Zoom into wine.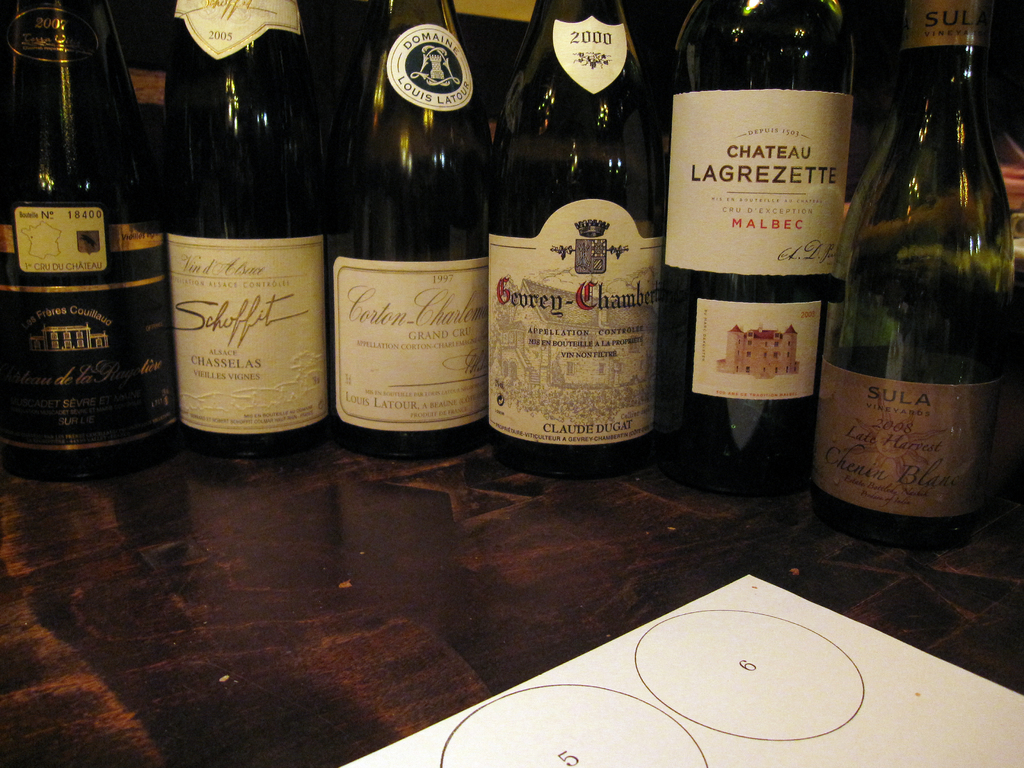
Zoom target: bbox(5, 0, 177, 476).
